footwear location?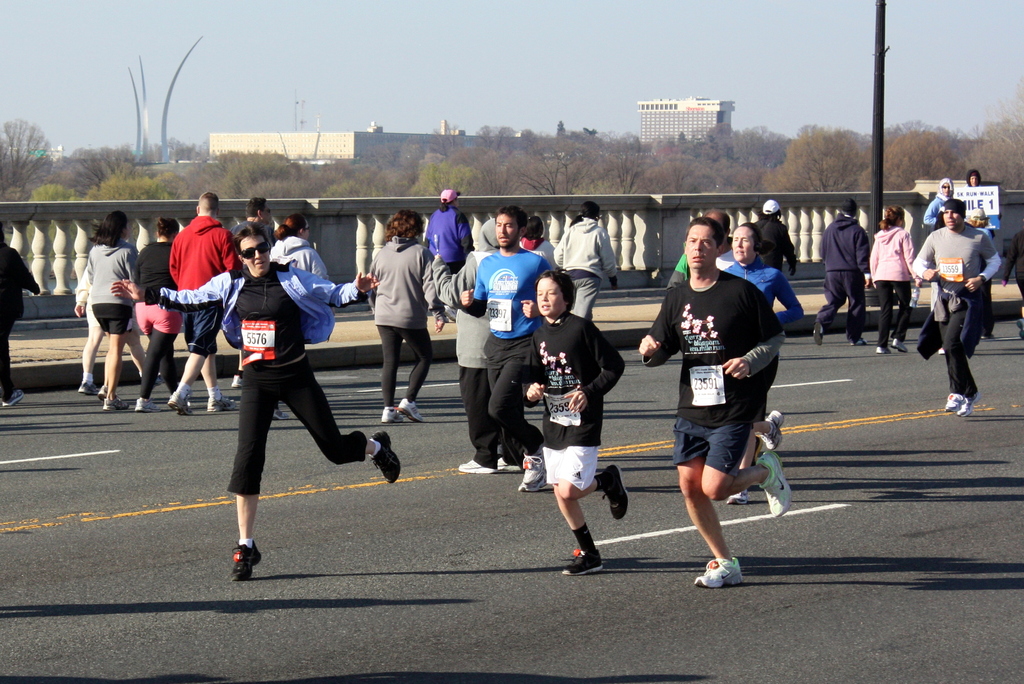
bbox(520, 453, 547, 494)
